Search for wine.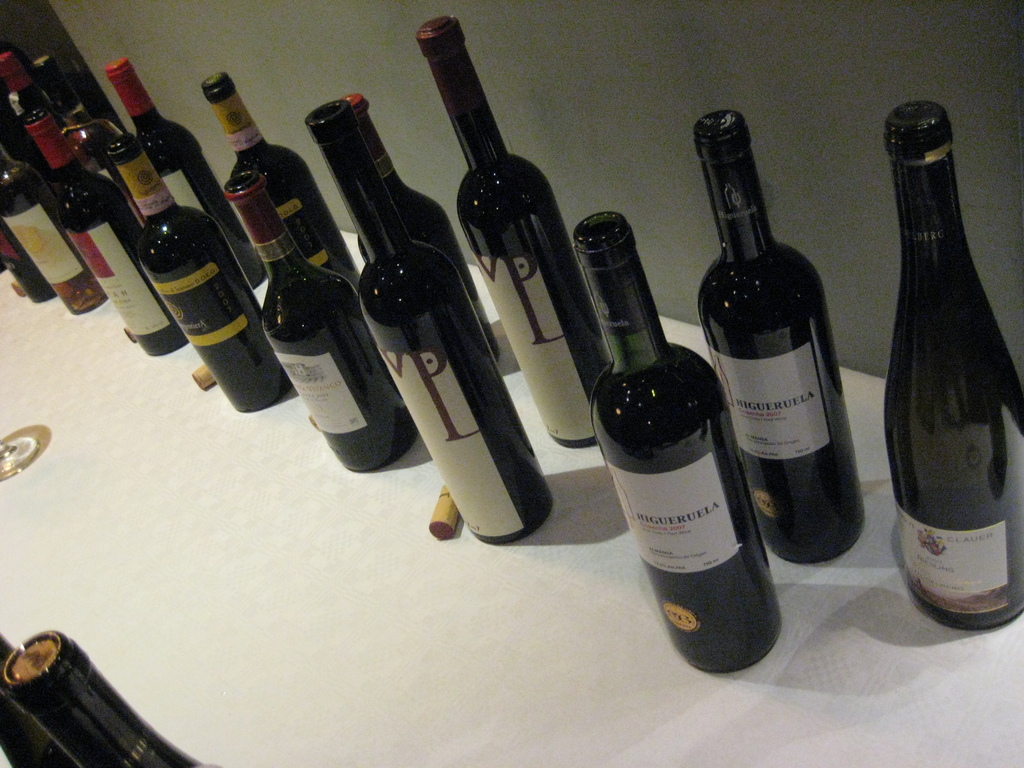
Found at (218, 76, 364, 290).
